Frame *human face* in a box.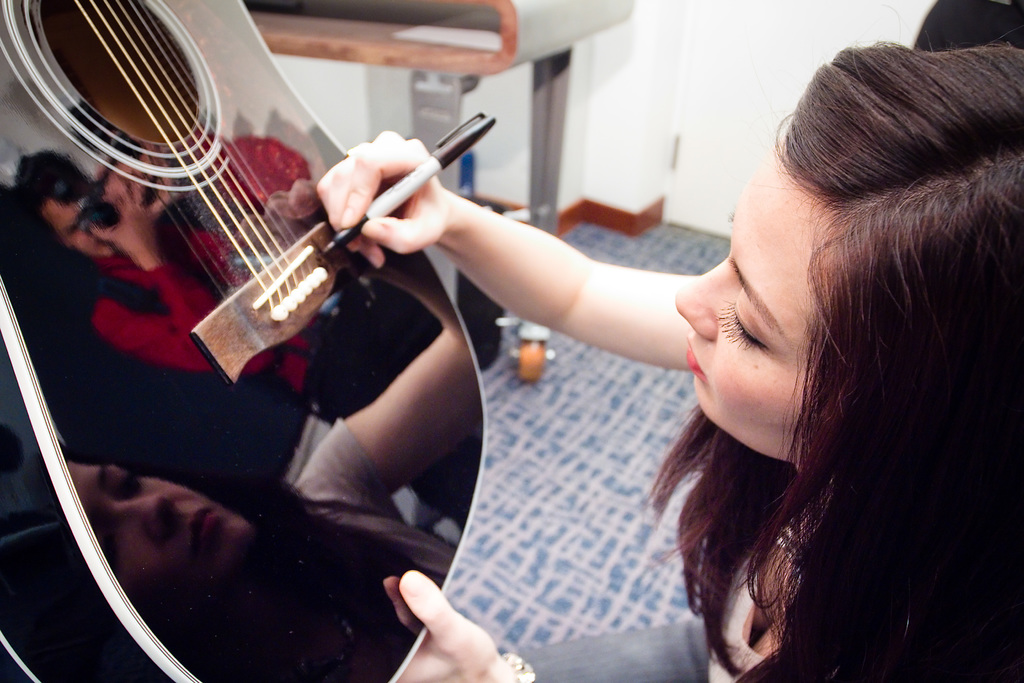
<region>675, 150, 826, 458</region>.
